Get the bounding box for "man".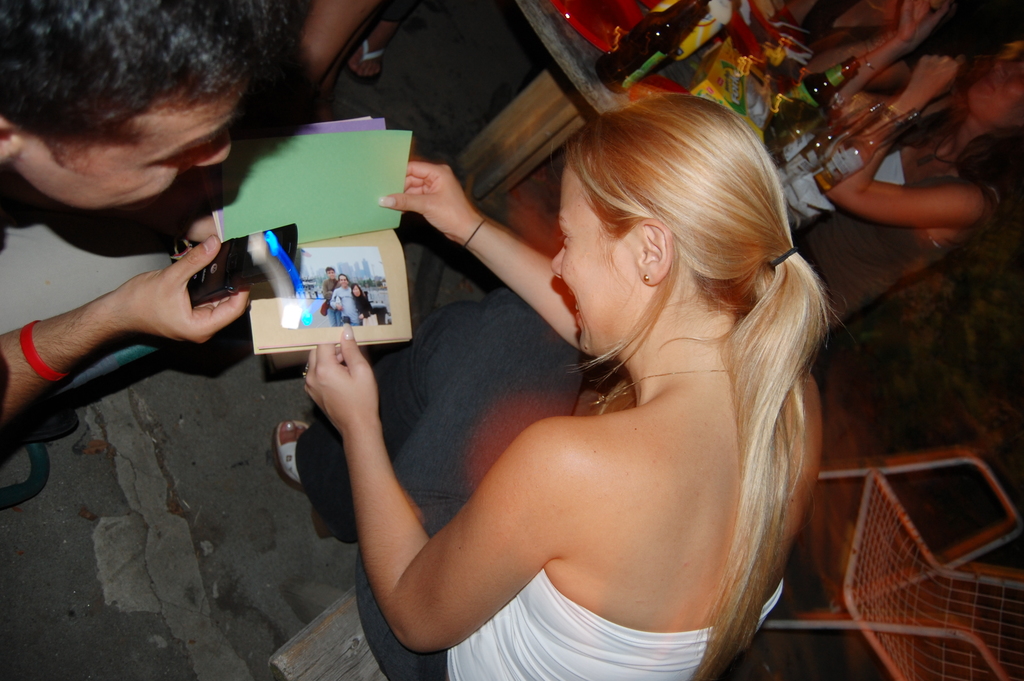
0:0:291:435.
